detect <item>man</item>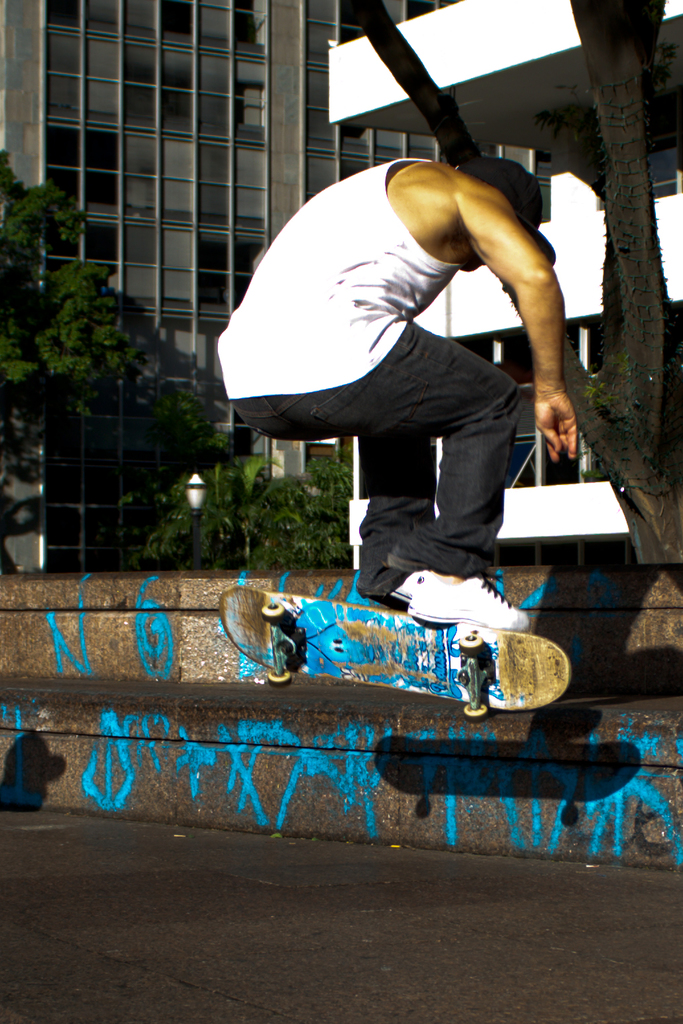
bbox=[221, 135, 593, 603]
